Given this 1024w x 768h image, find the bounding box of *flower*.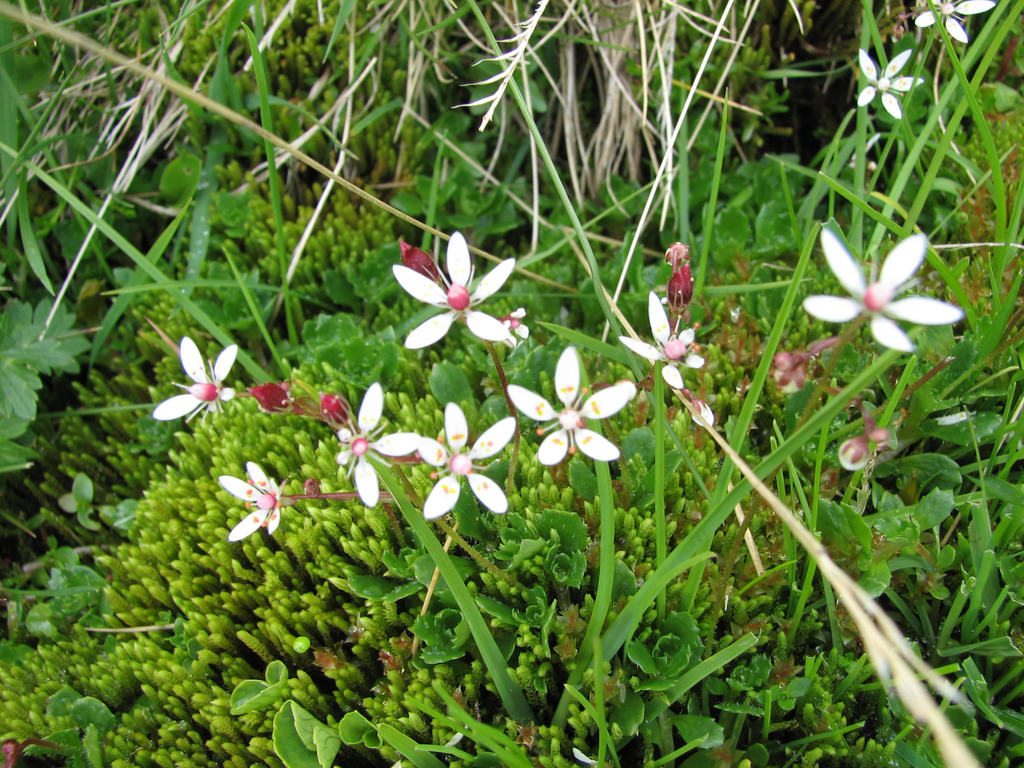
{"x1": 911, "y1": 0, "x2": 1000, "y2": 43}.
